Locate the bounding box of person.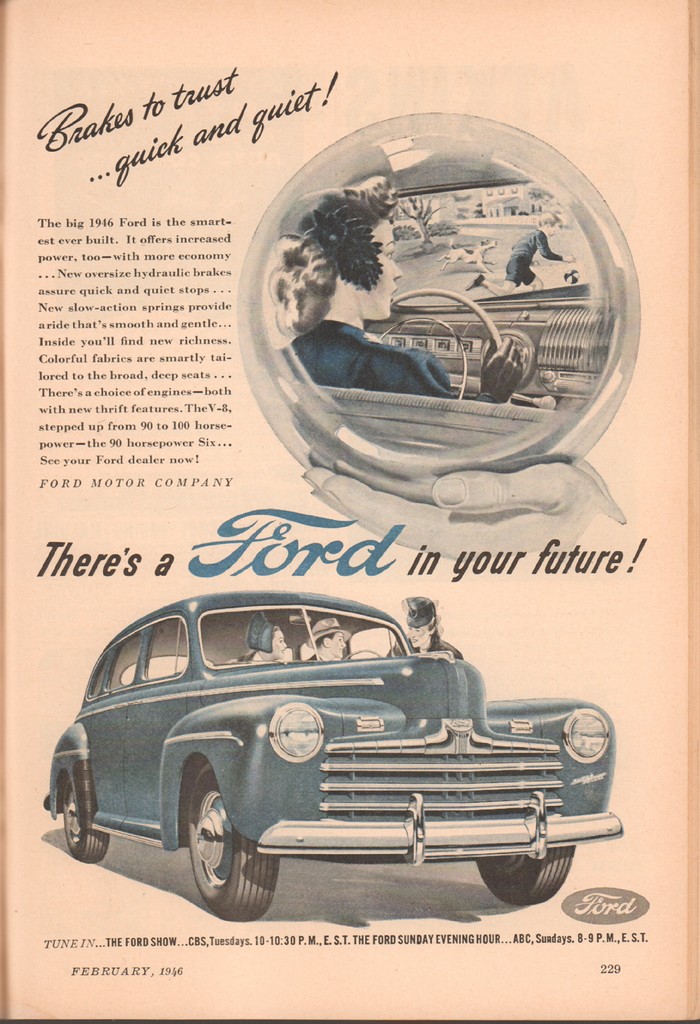
Bounding box: [300, 617, 362, 659].
